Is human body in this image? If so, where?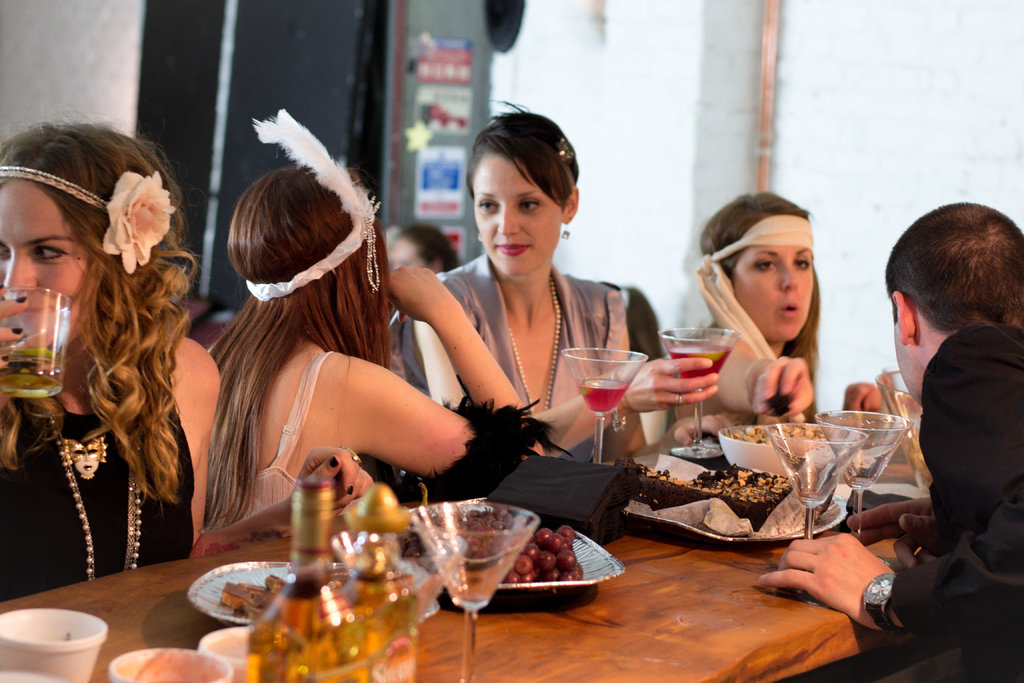
Yes, at bbox=(247, 265, 531, 520).
